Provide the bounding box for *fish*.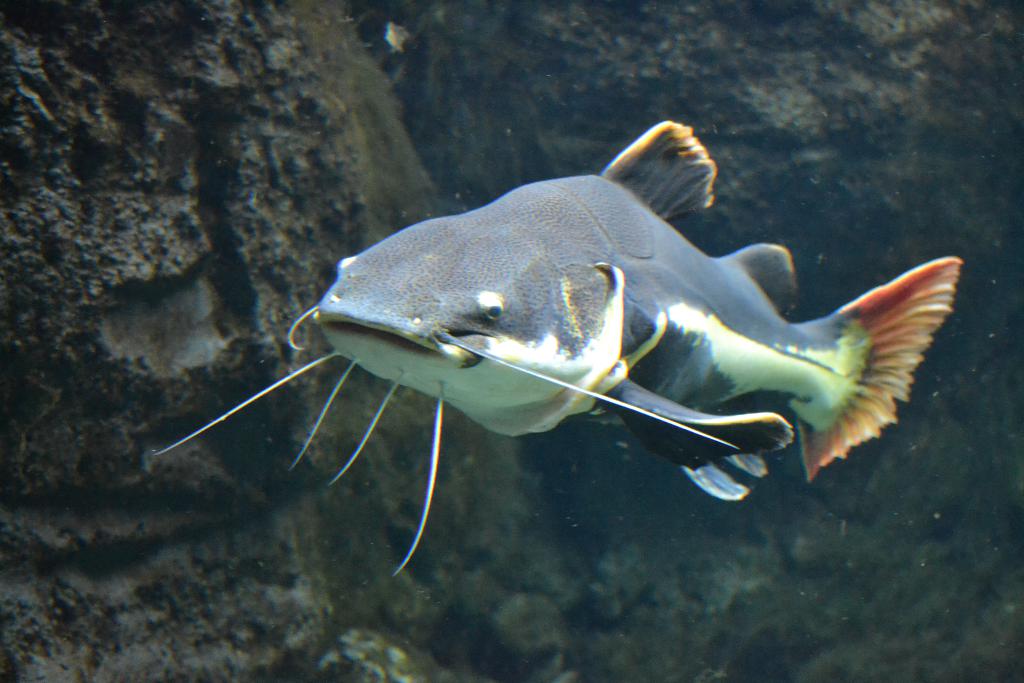
rect(176, 121, 953, 548).
